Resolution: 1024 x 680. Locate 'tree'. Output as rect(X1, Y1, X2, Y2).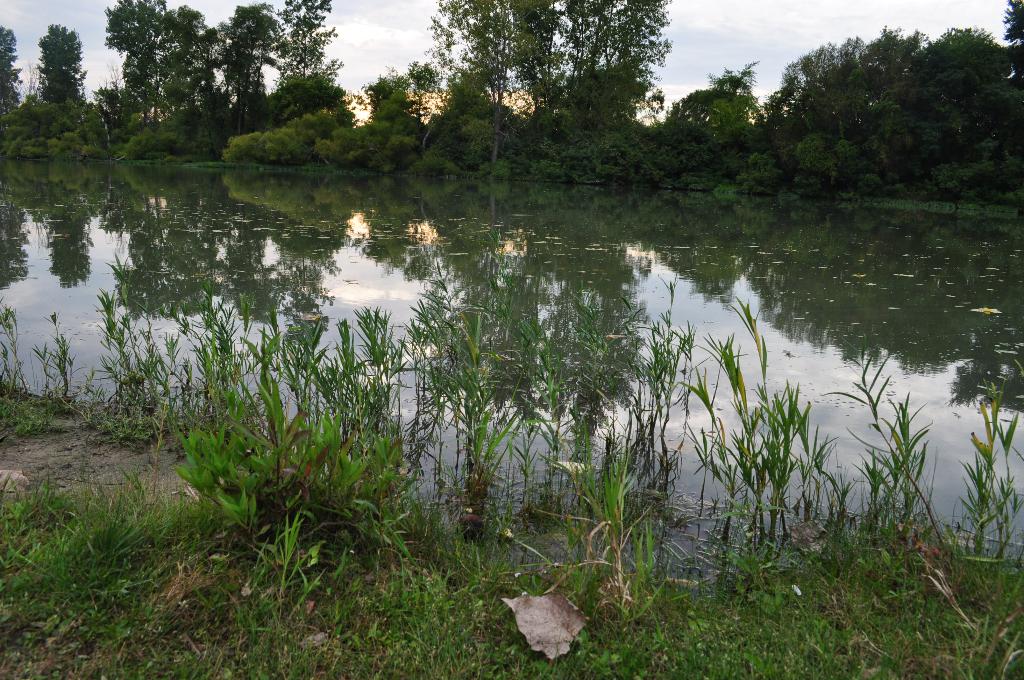
rect(432, 0, 561, 173).
